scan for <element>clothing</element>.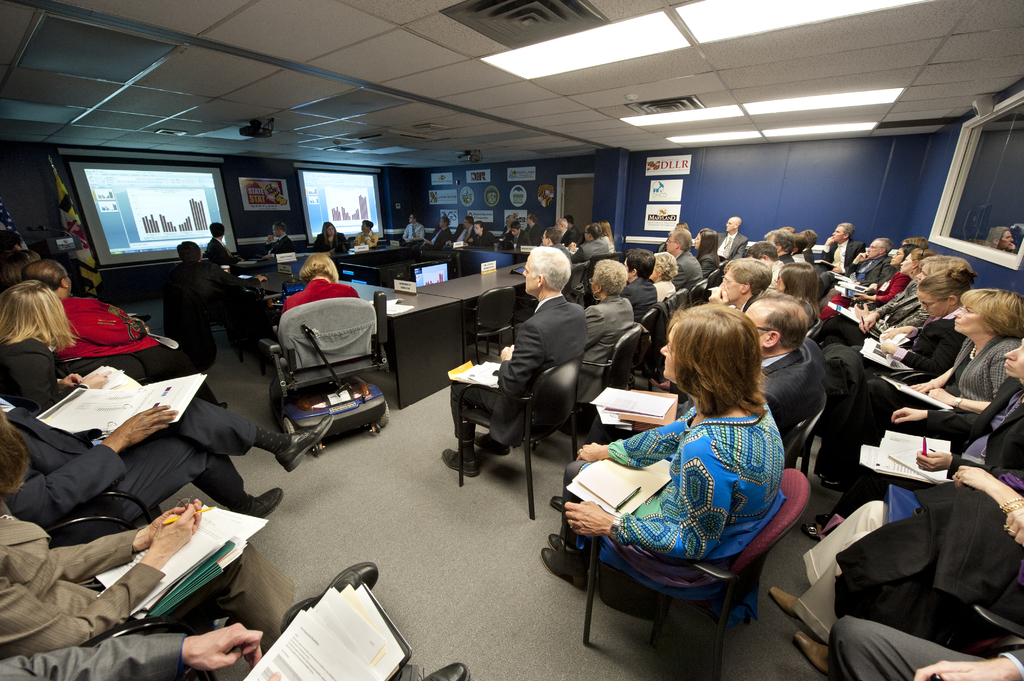
Scan result: 671,244,707,289.
